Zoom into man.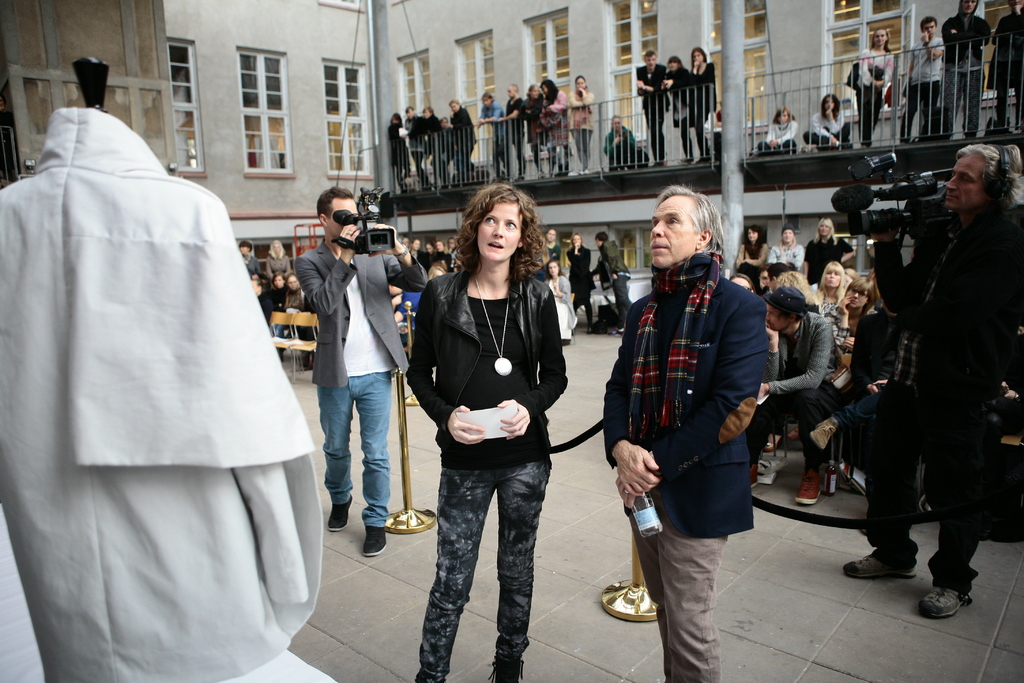
Zoom target: 897/15/943/142.
